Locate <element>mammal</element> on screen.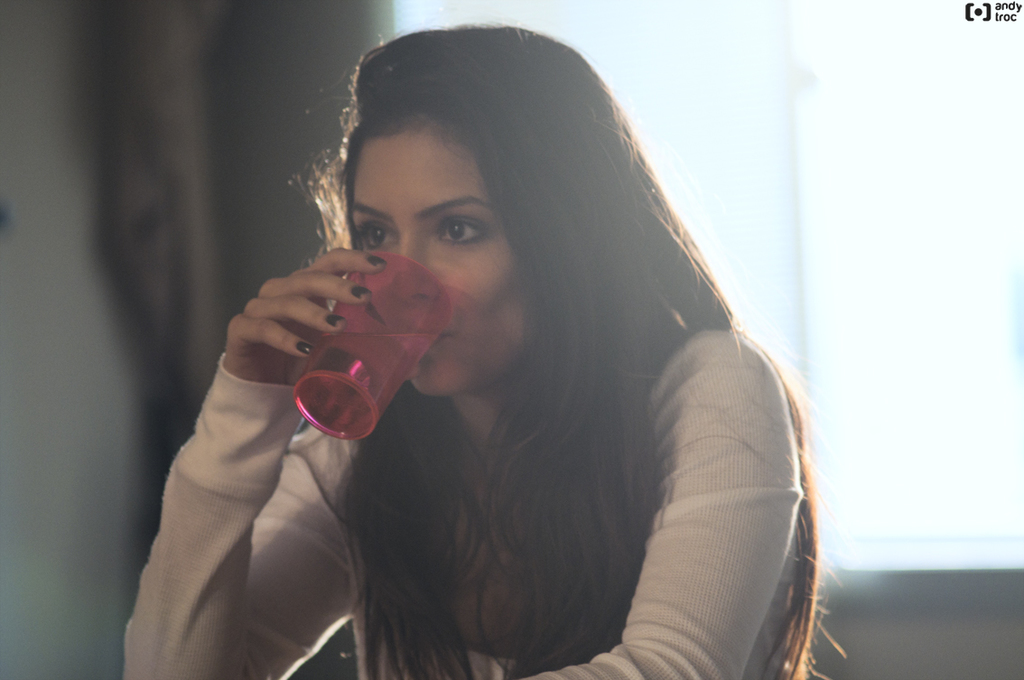
On screen at {"x1": 116, "y1": 17, "x2": 837, "y2": 679}.
